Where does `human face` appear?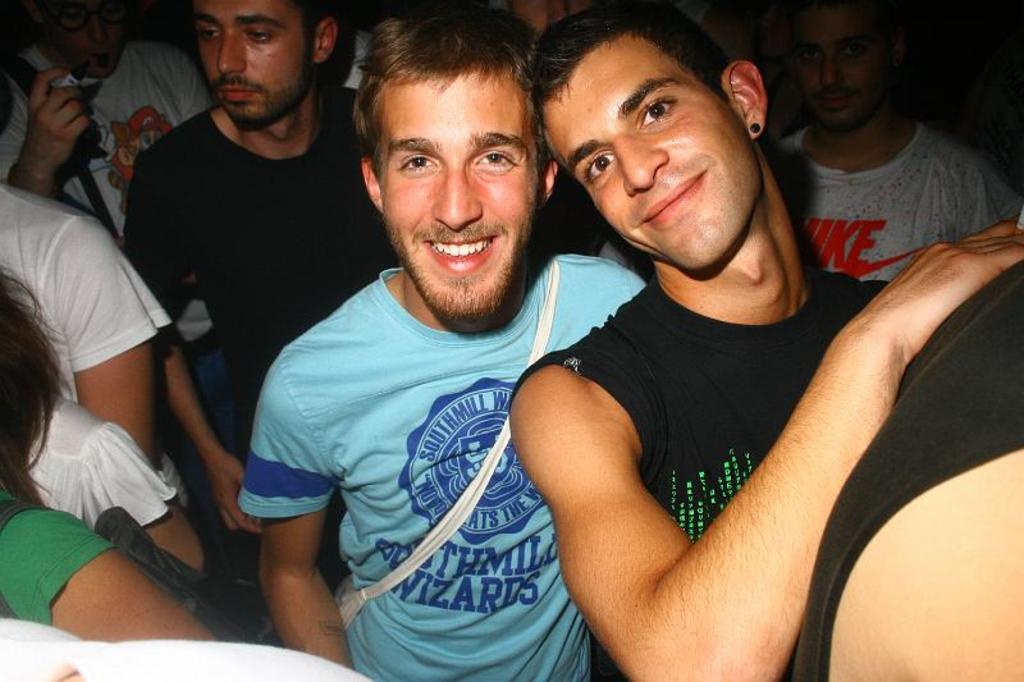
Appears at (535, 38, 764, 271).
